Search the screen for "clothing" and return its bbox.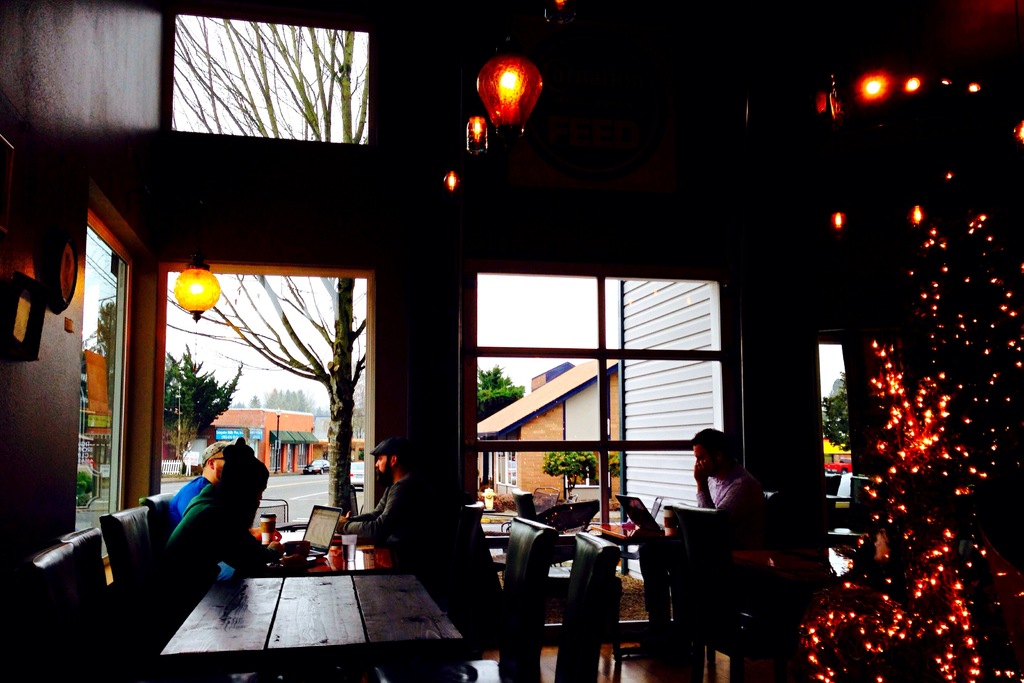
Found: <bbox>161, 481, 280, 605</bbox>.
